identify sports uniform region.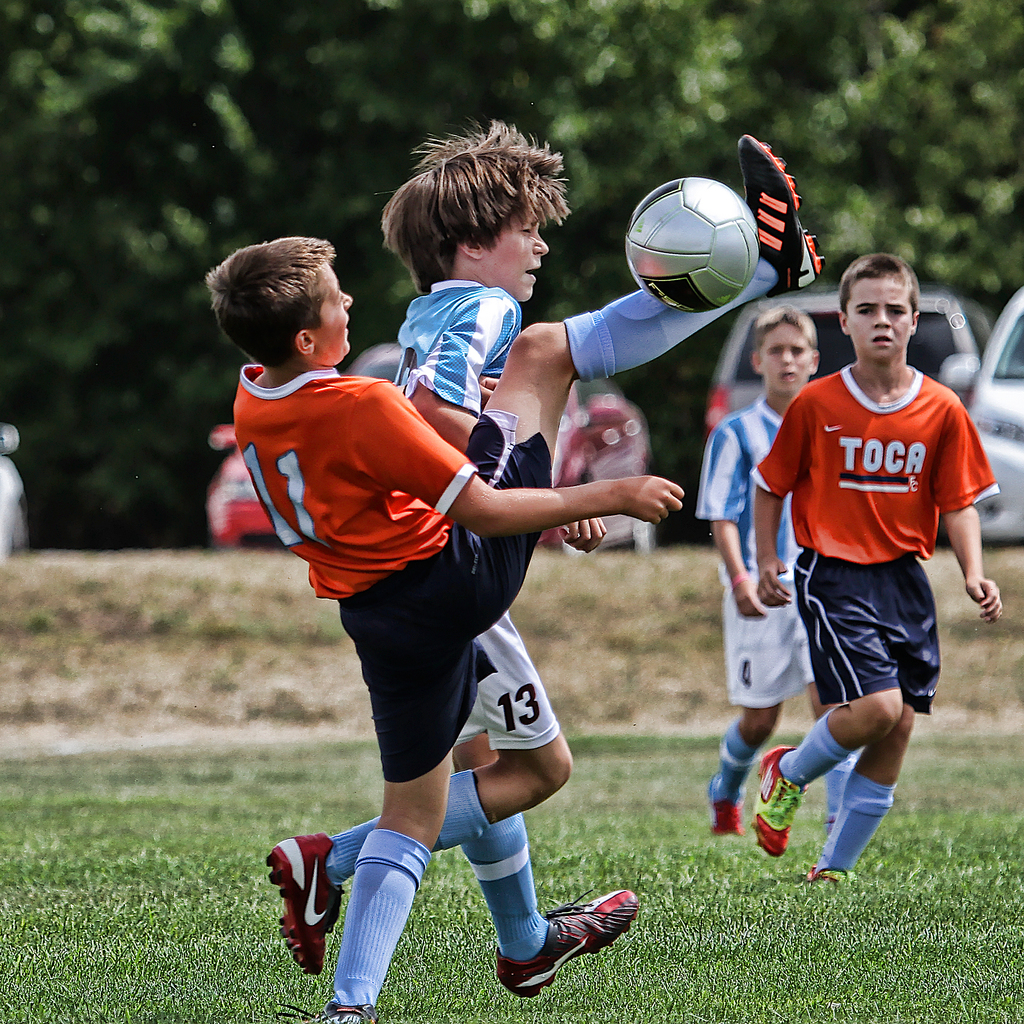
Region: [756, 372, 1007, 880].
